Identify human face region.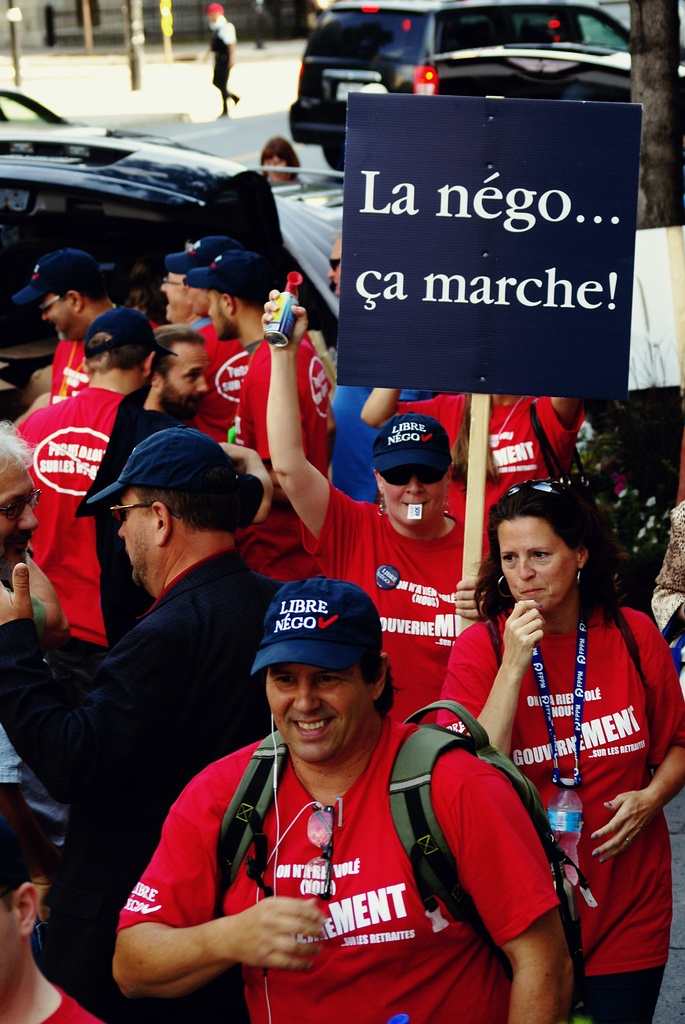
Region: box=[328, 239, 342, 288].
